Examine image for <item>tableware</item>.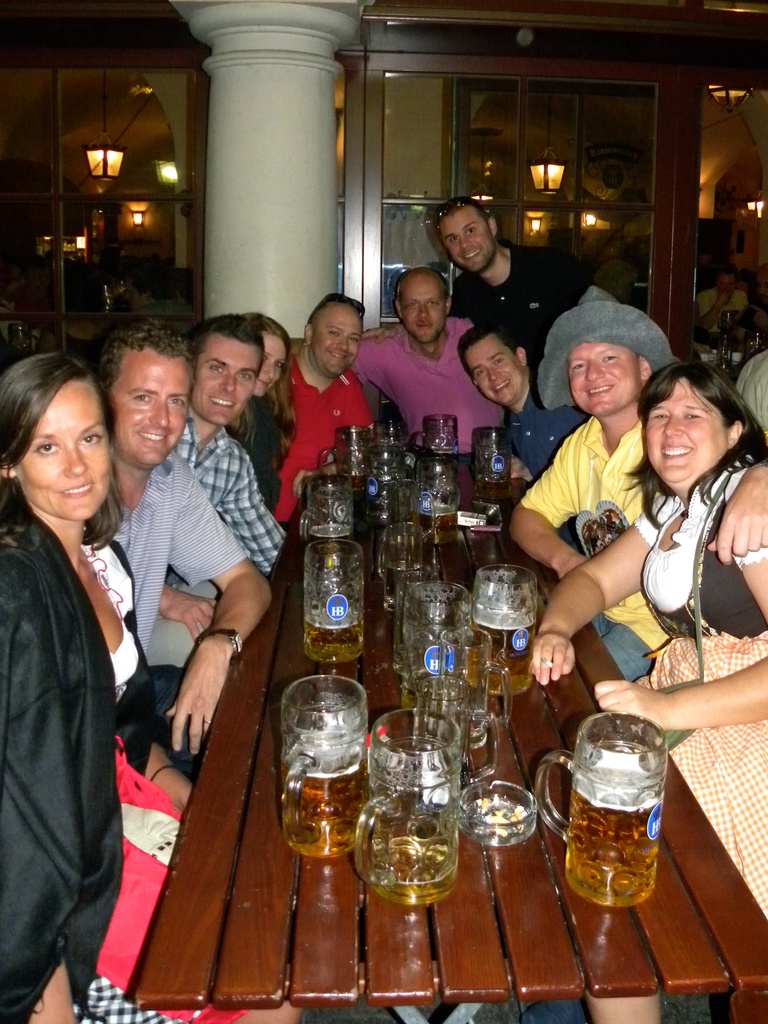
Examination result: 455, 776, 537, 854.
